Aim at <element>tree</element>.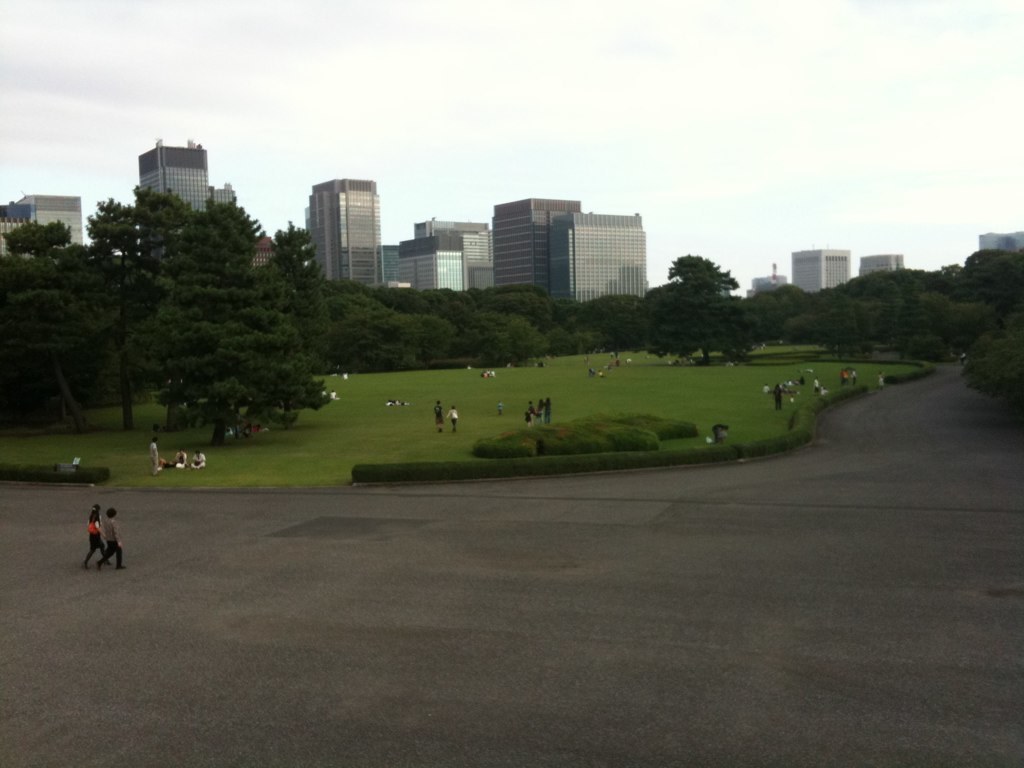
Aimed at 945:246:1023:340.
